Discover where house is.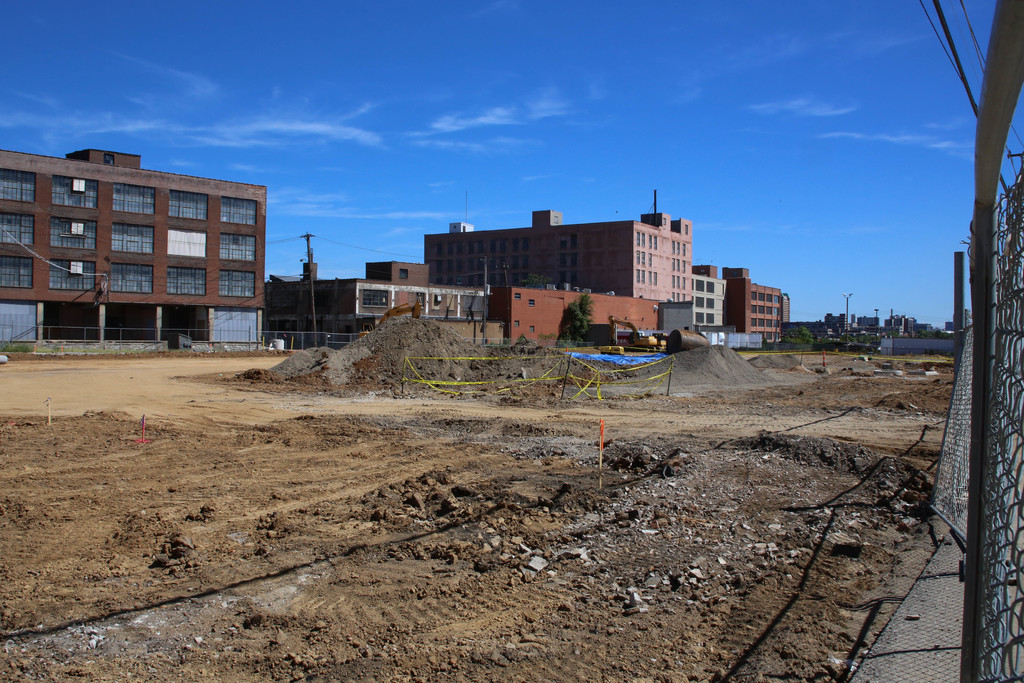
Discovered at (421, 185, 691, 299).
